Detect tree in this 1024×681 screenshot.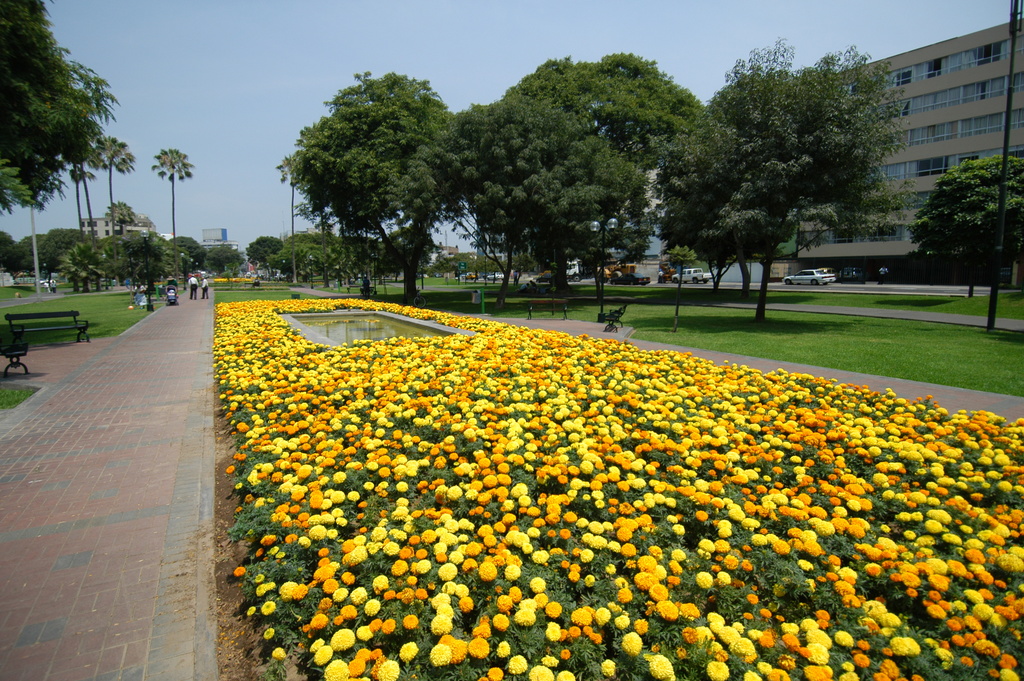
Detection: rect(204, 238, 246, 282).
